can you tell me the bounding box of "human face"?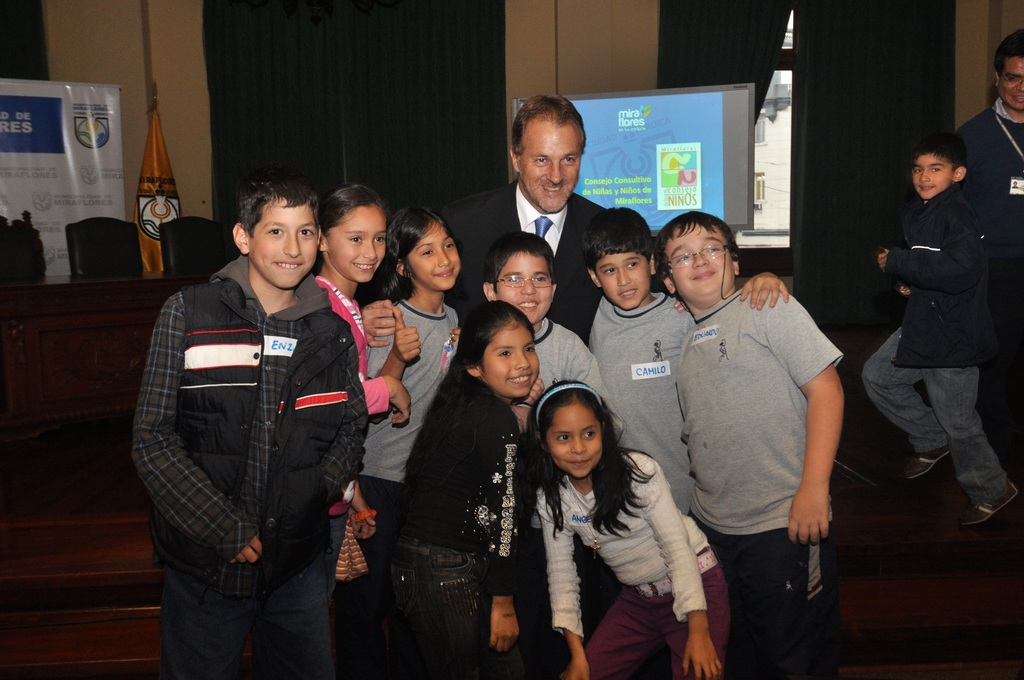
x1=911, y1=152, x2=950, y2=198.
